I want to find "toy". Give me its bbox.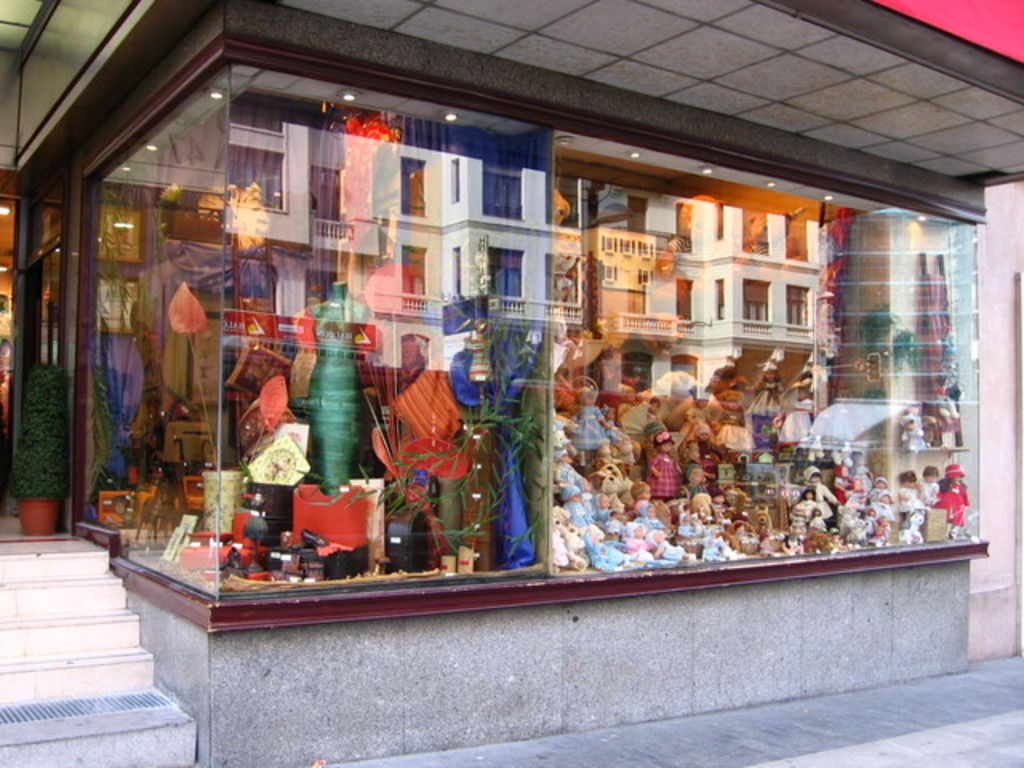
858 450 872 490.
